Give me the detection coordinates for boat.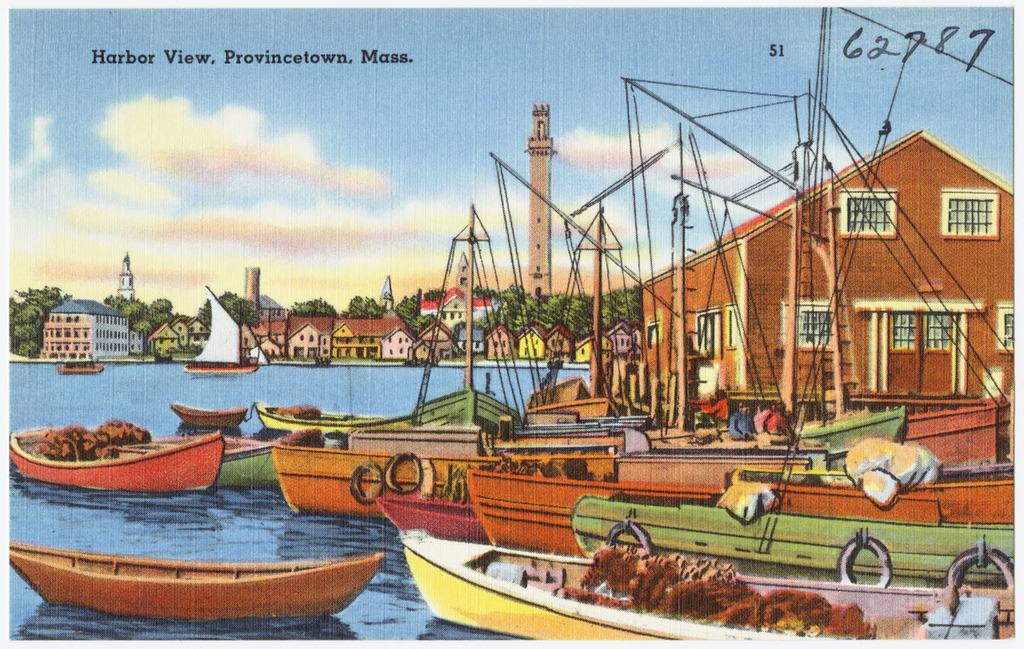
55,362,106,376.
